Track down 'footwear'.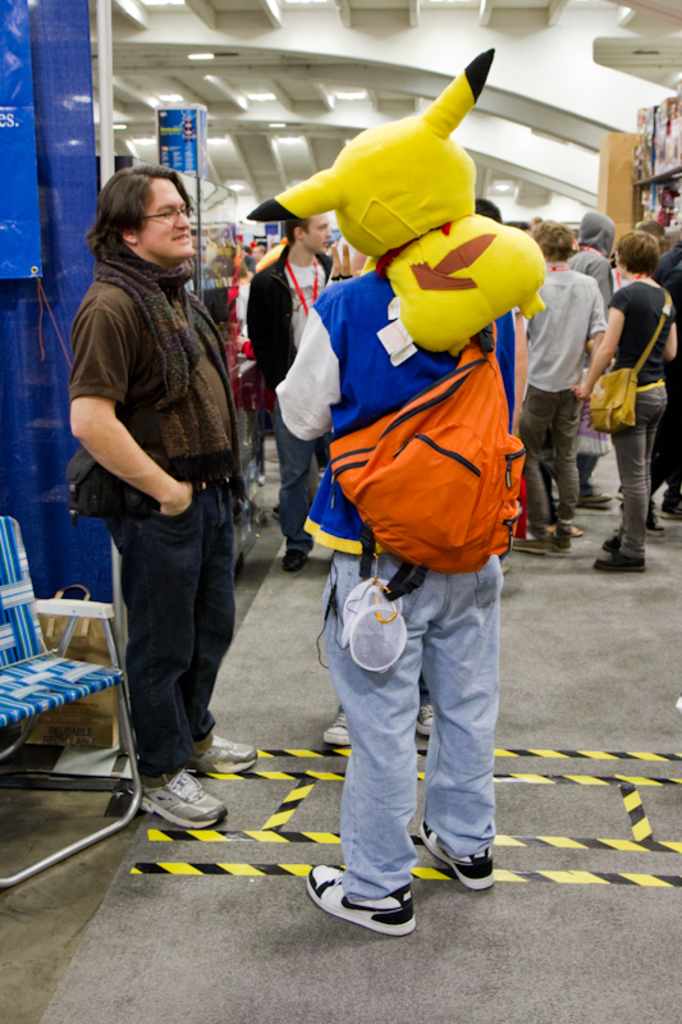
Tracked to (320,705,356,748).
